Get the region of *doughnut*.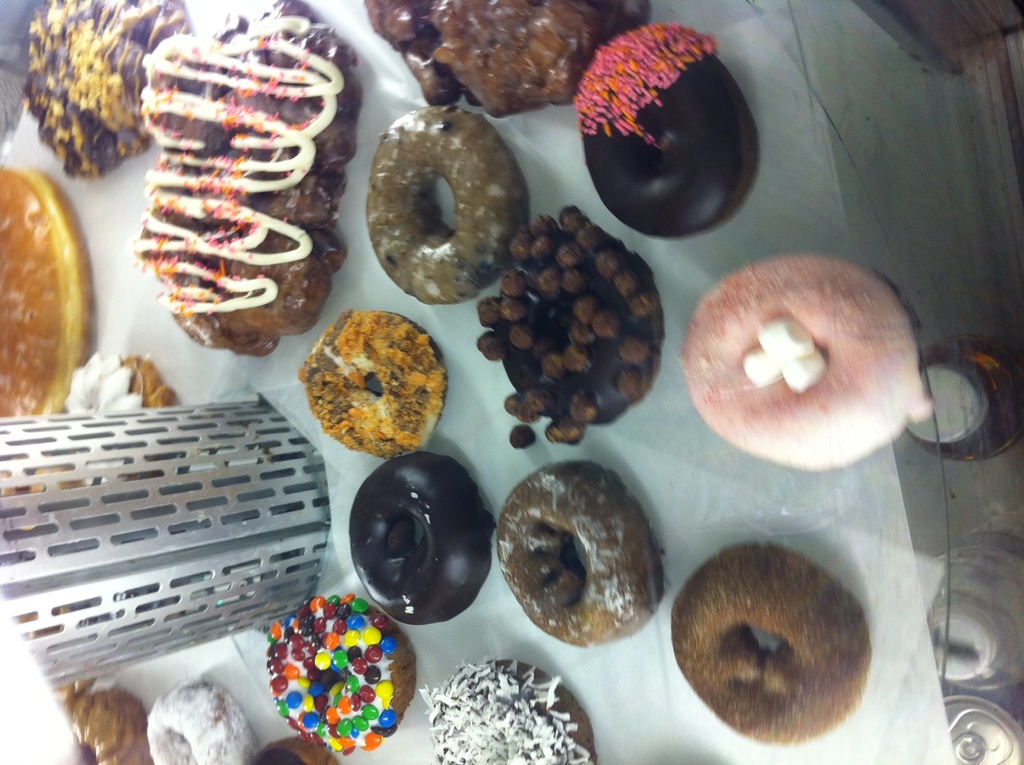
x1=493 y1=454 x2=668 y2=645.
